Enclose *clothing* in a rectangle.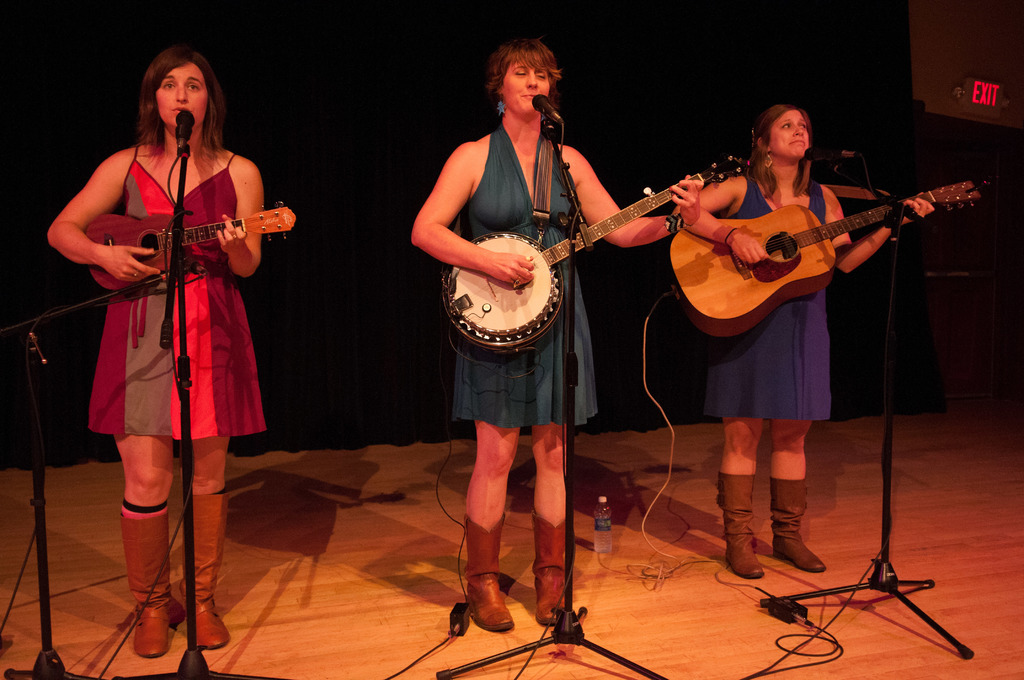
Rect(445, 118, 602, 433).
